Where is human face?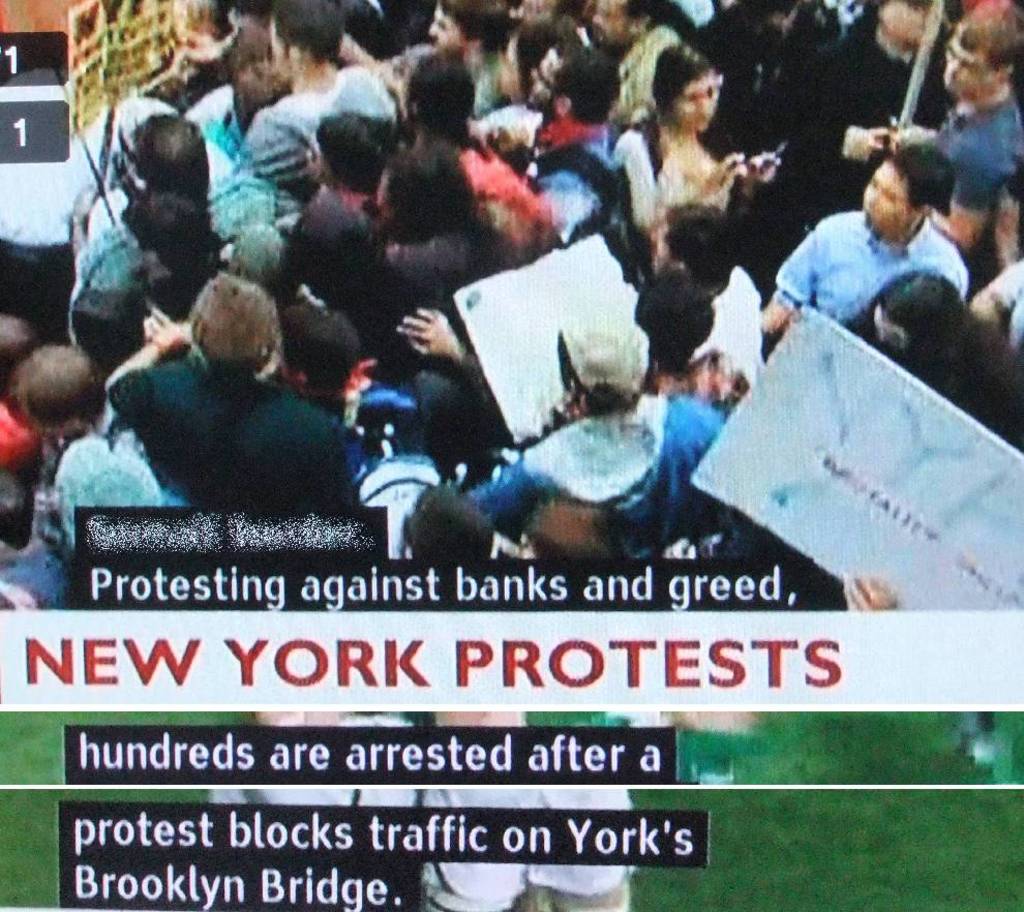
BBox(867, 182, 906, 226).
